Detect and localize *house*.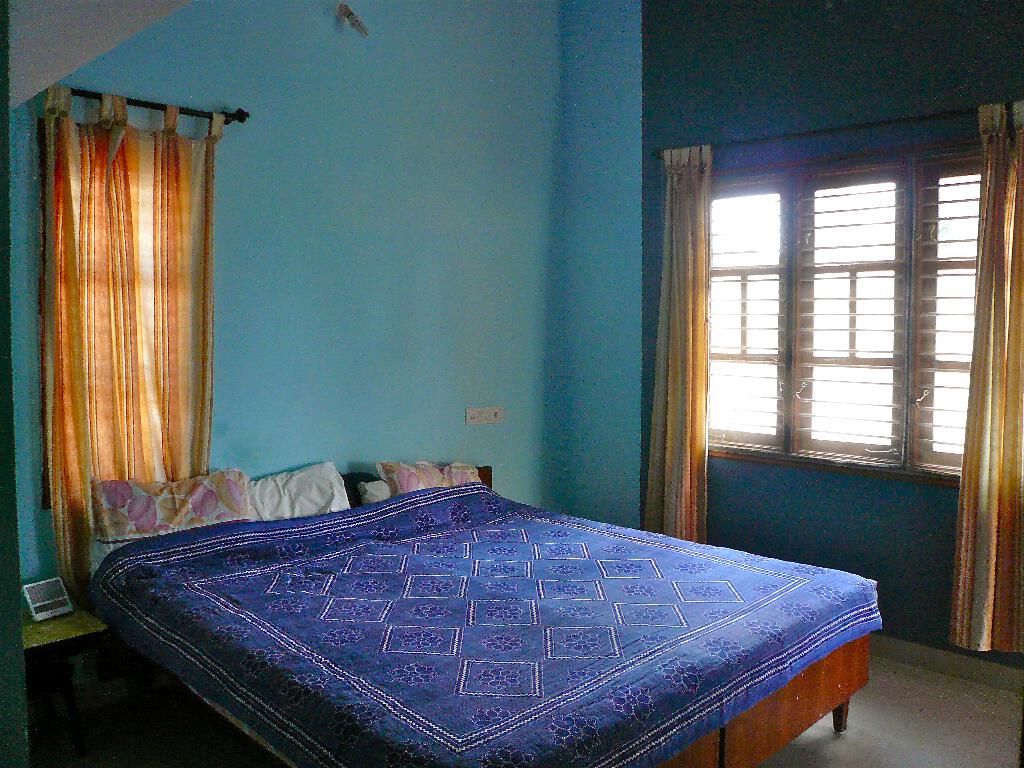
Localized at <region>28, 0, 1012, 767</region>.
